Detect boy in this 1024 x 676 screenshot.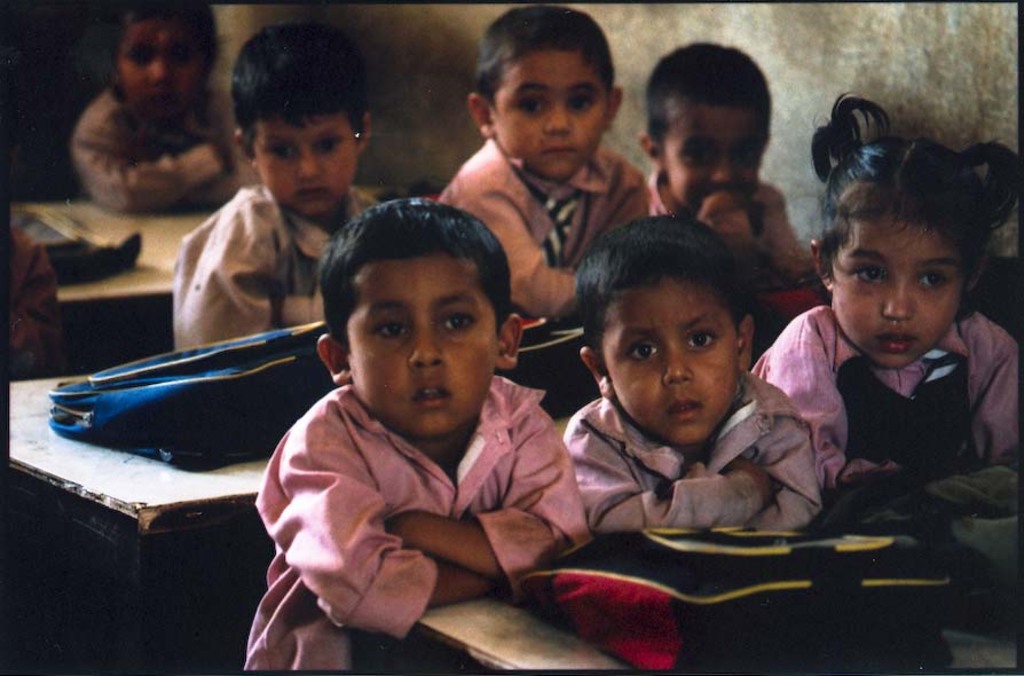
Detection: l=71, t=0, r=241, b=209.
